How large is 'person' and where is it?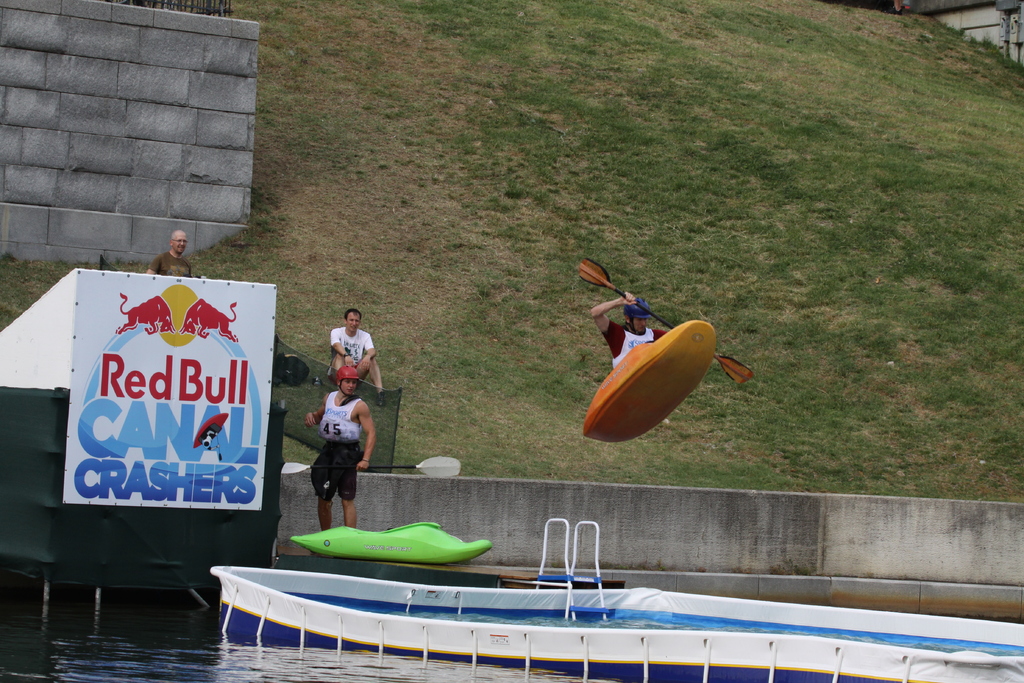
Bounding box: 302 365 377 531.
